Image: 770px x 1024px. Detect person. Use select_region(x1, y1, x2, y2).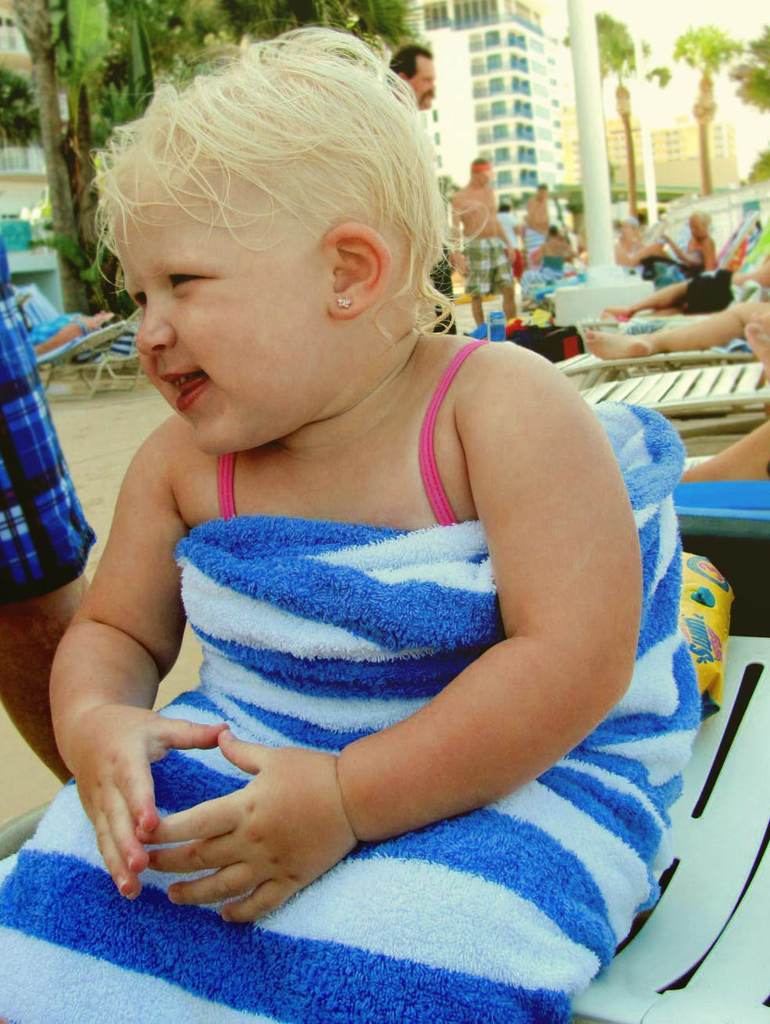
select_region(741, 321, 769, 384).
